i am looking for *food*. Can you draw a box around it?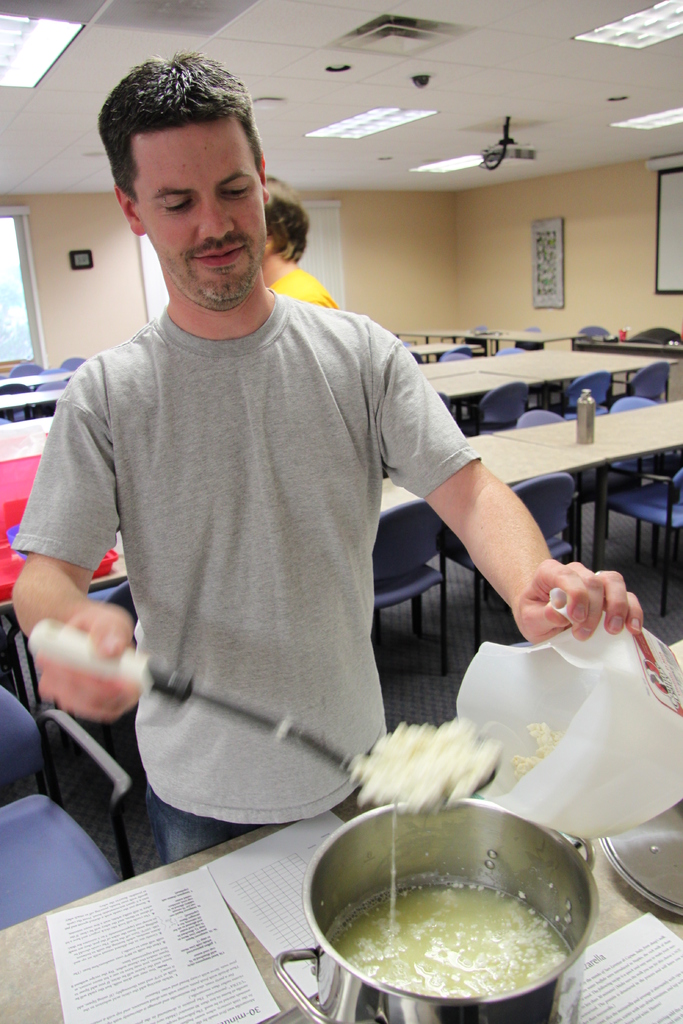
Sure, the bounding box is [293, 862, 572, 998].
